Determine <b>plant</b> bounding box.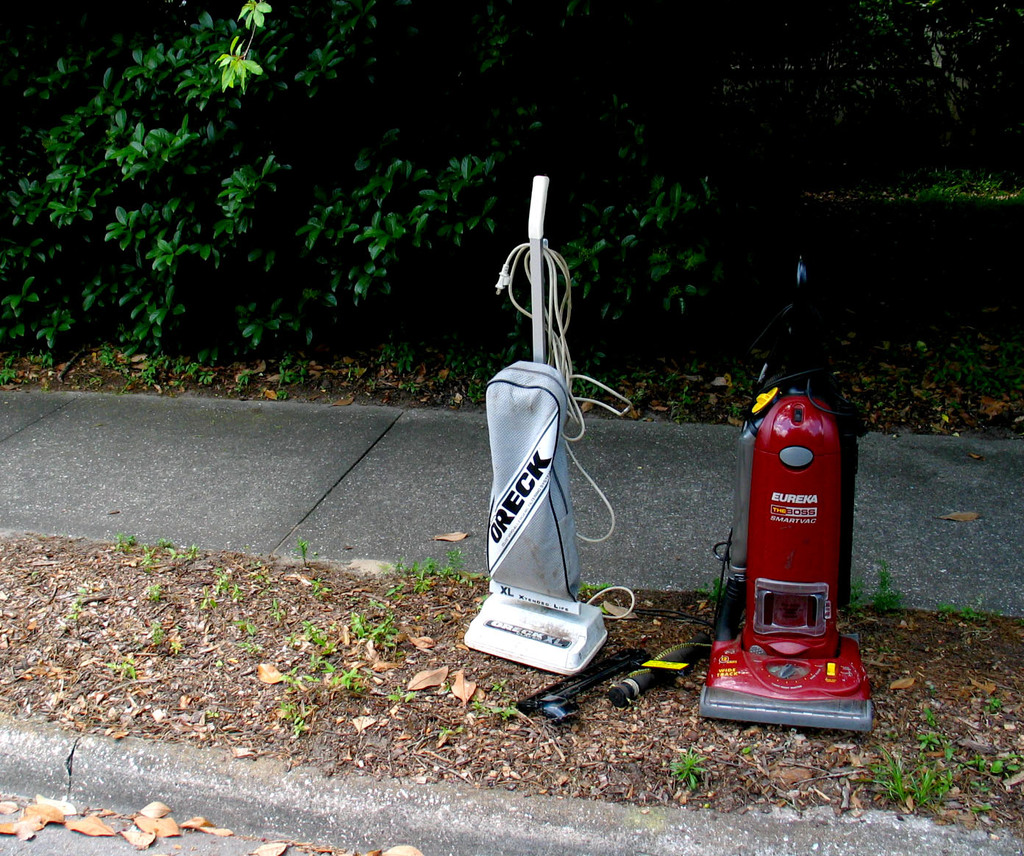
Determined: l=934, t=766, r=964, b=802.
